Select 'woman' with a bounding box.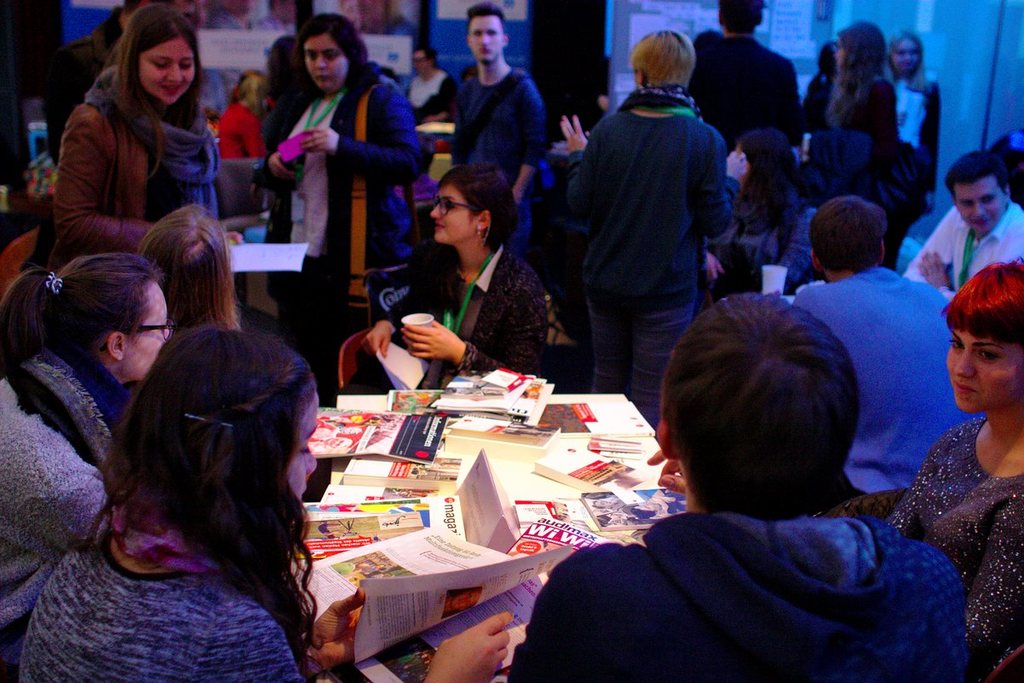
25:329:341:682.
